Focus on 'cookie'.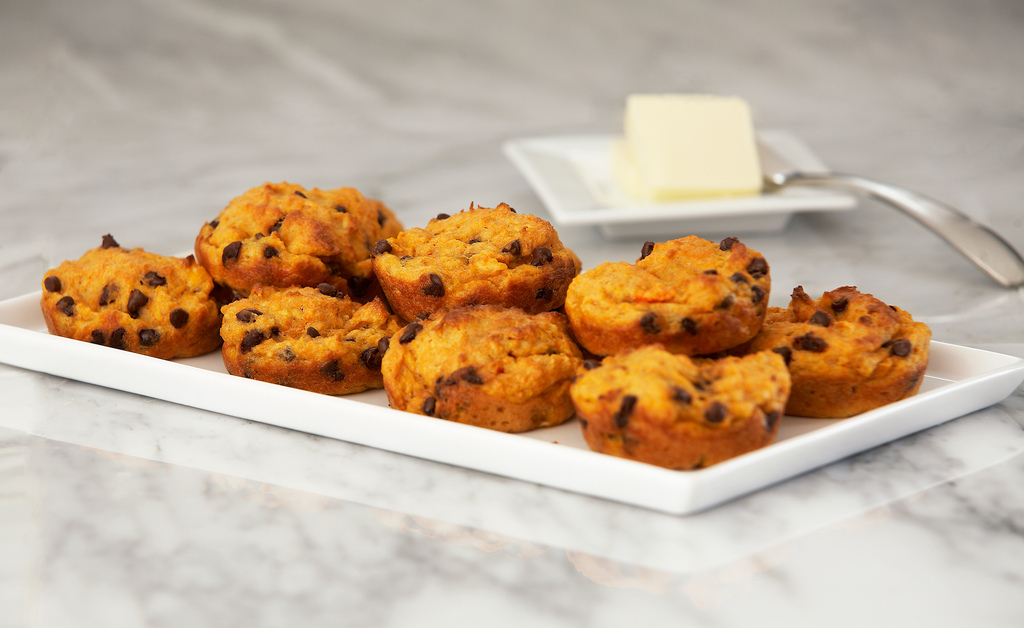
Focused at 186,182,398,297.
